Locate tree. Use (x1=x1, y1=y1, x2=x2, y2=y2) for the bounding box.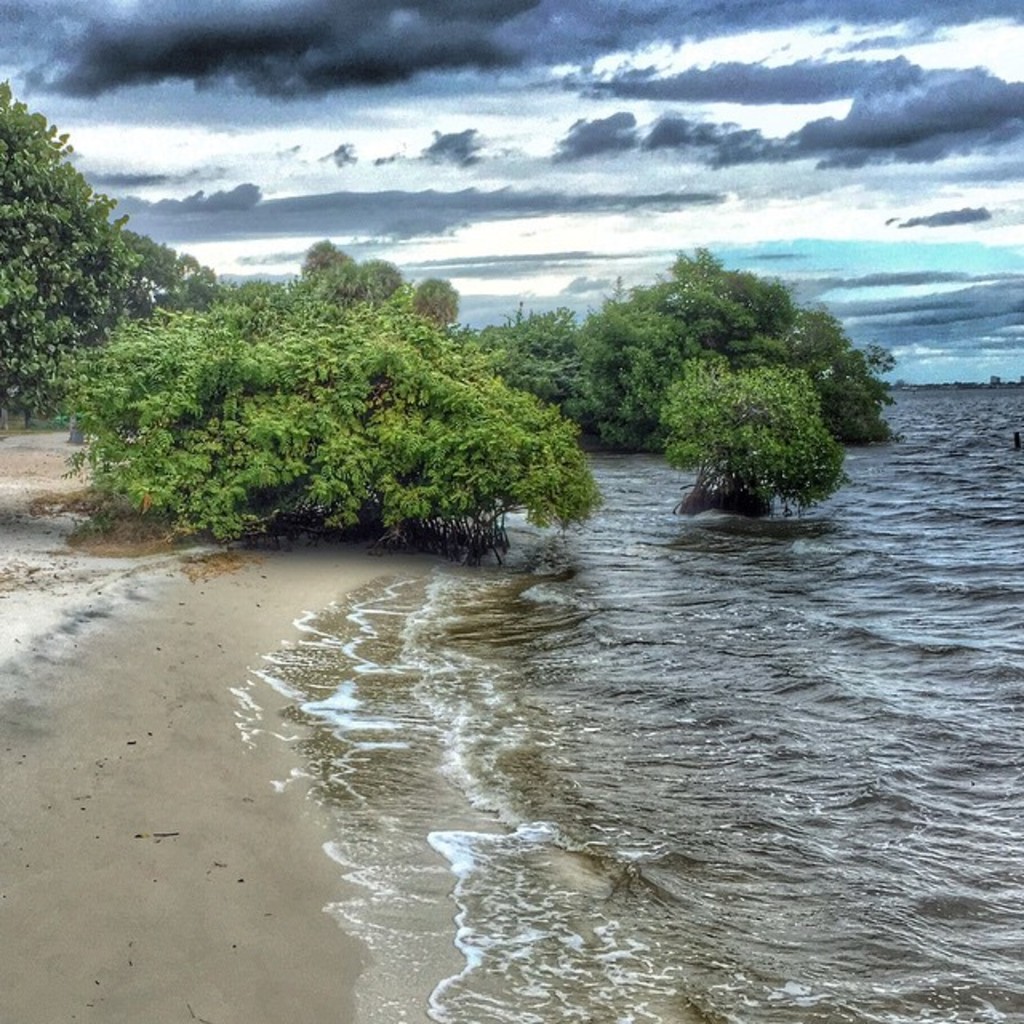
(x1=109, y1=227, x2=232, y2=323).
